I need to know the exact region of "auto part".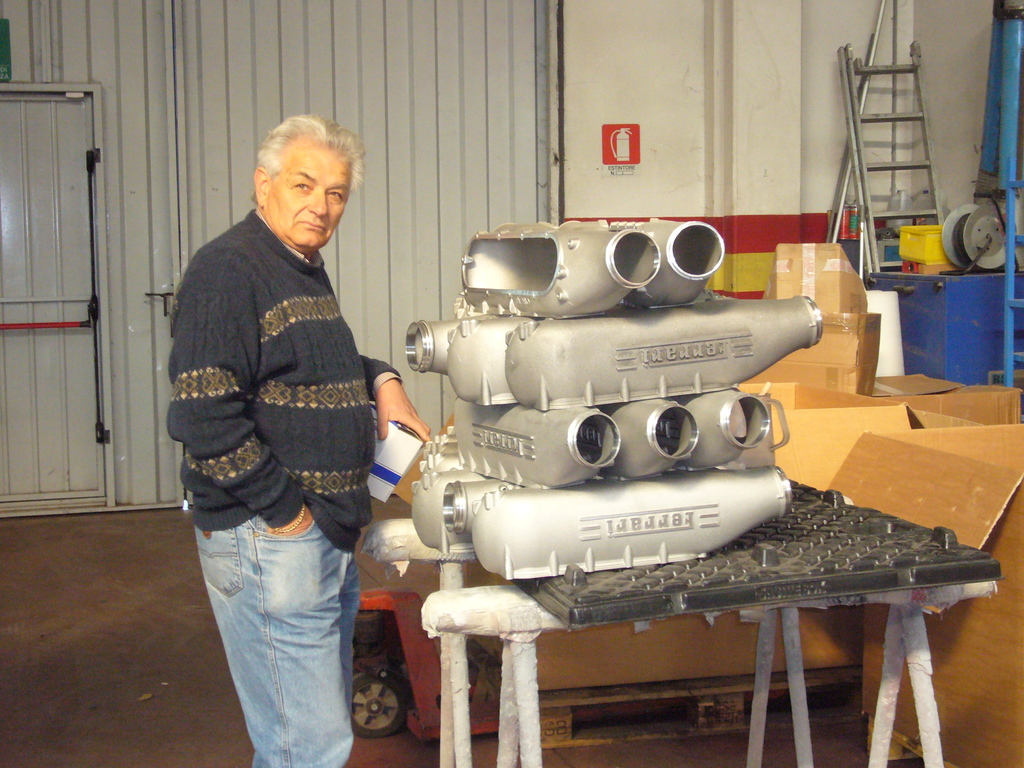
Region: 442 482 518 544.
